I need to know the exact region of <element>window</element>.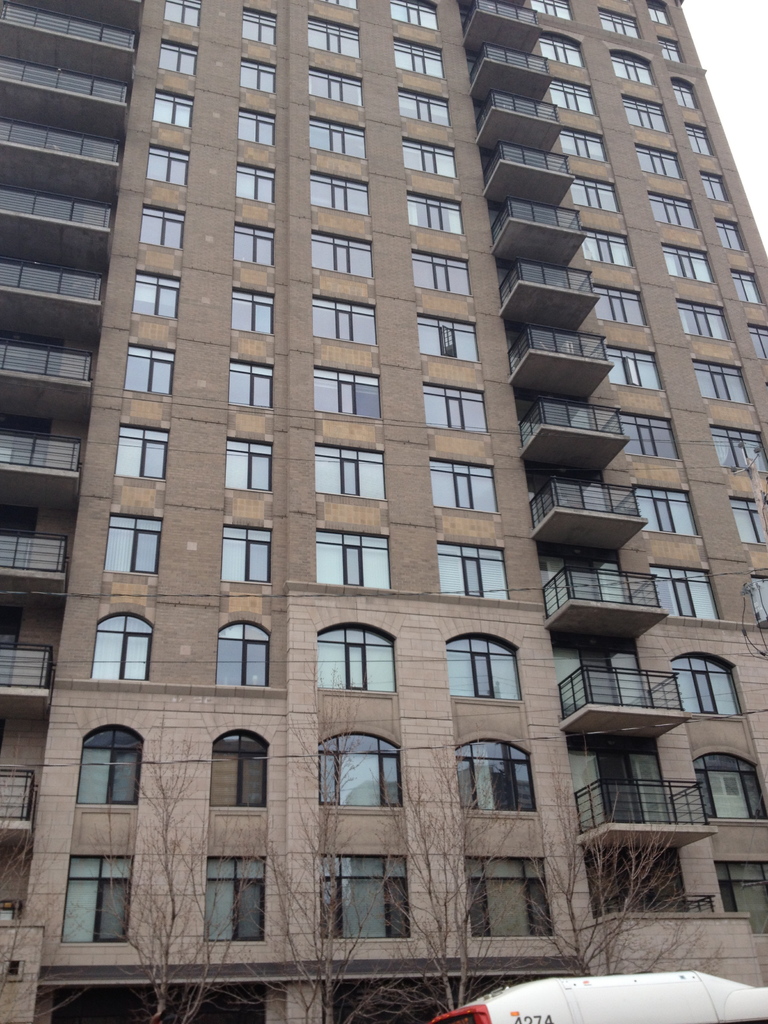
Region: region(212, 728, 268, 810).
